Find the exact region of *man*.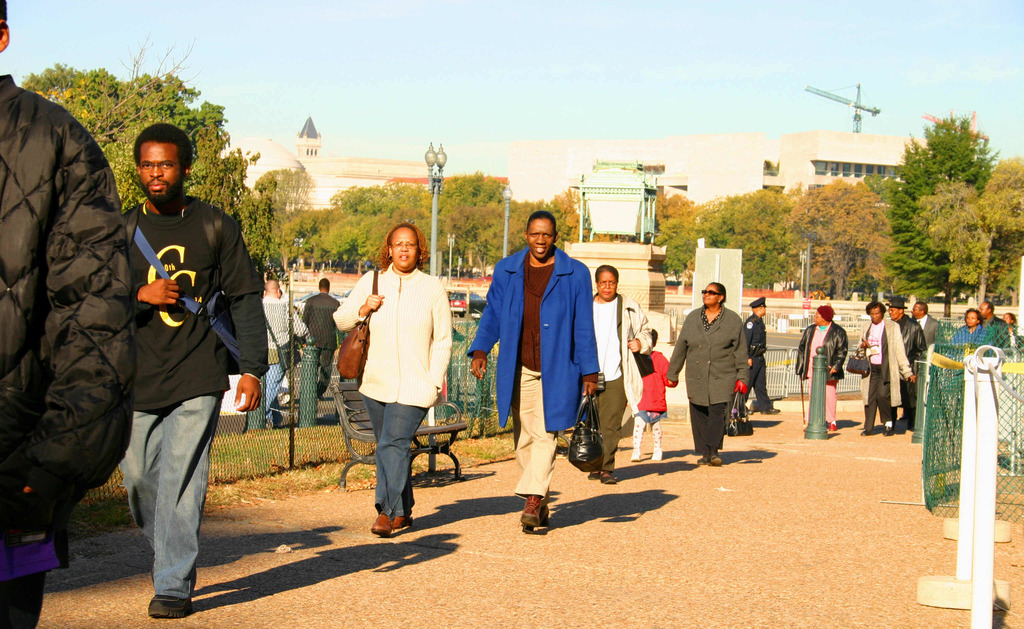
Exact region: 740 297 781 416.
